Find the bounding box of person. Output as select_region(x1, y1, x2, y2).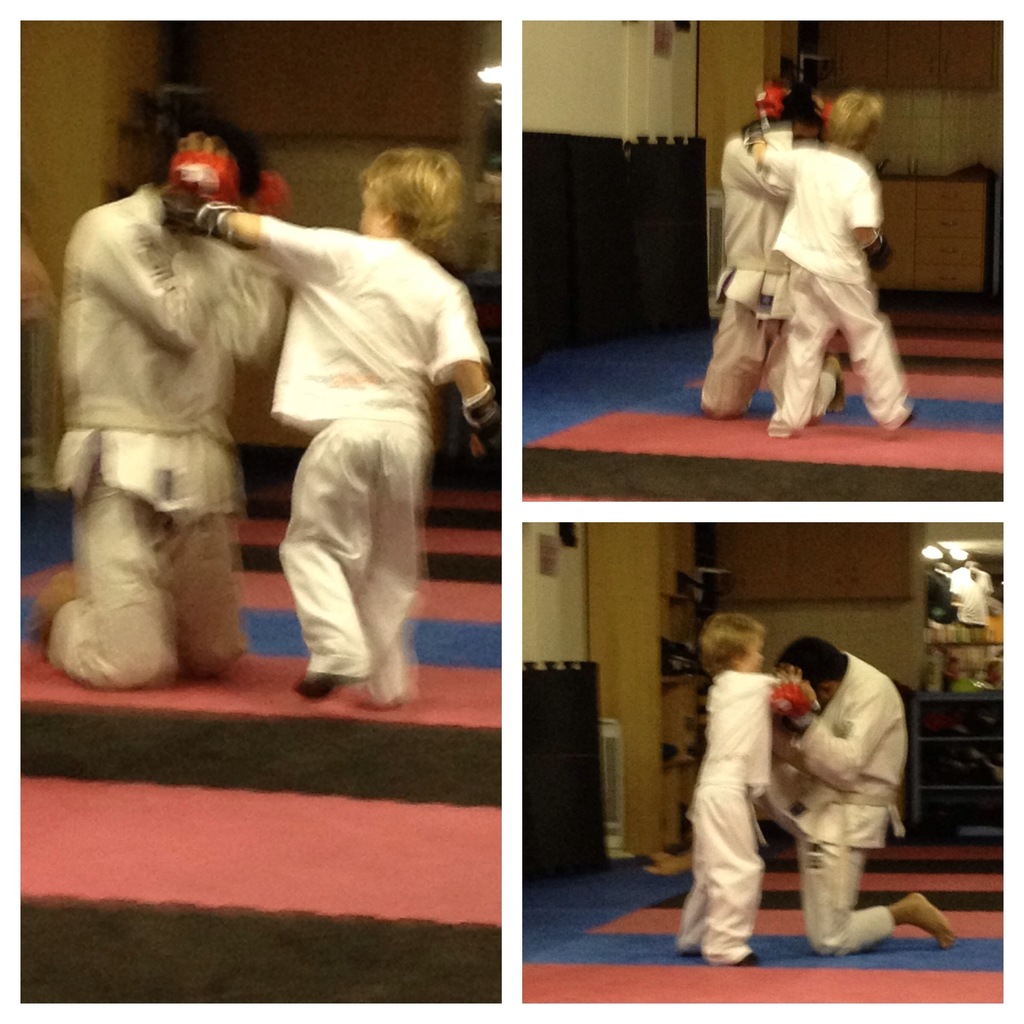
select_region(189, 134, 499, 701).
